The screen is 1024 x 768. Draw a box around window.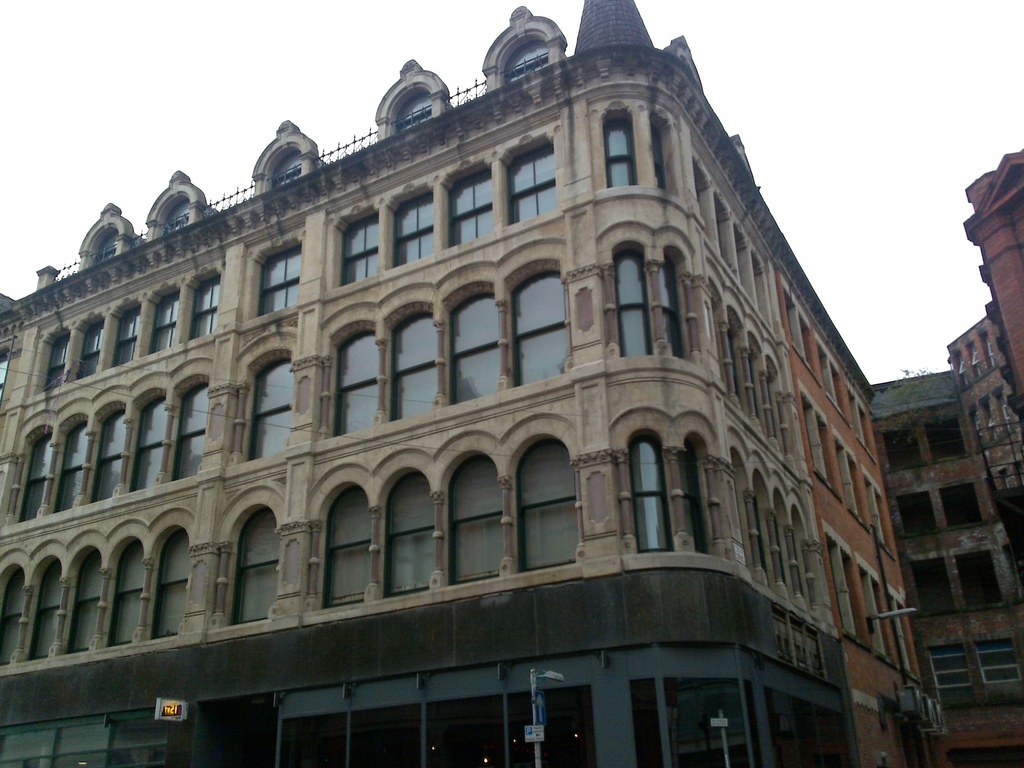
locate(509, 262, 573, 378).
